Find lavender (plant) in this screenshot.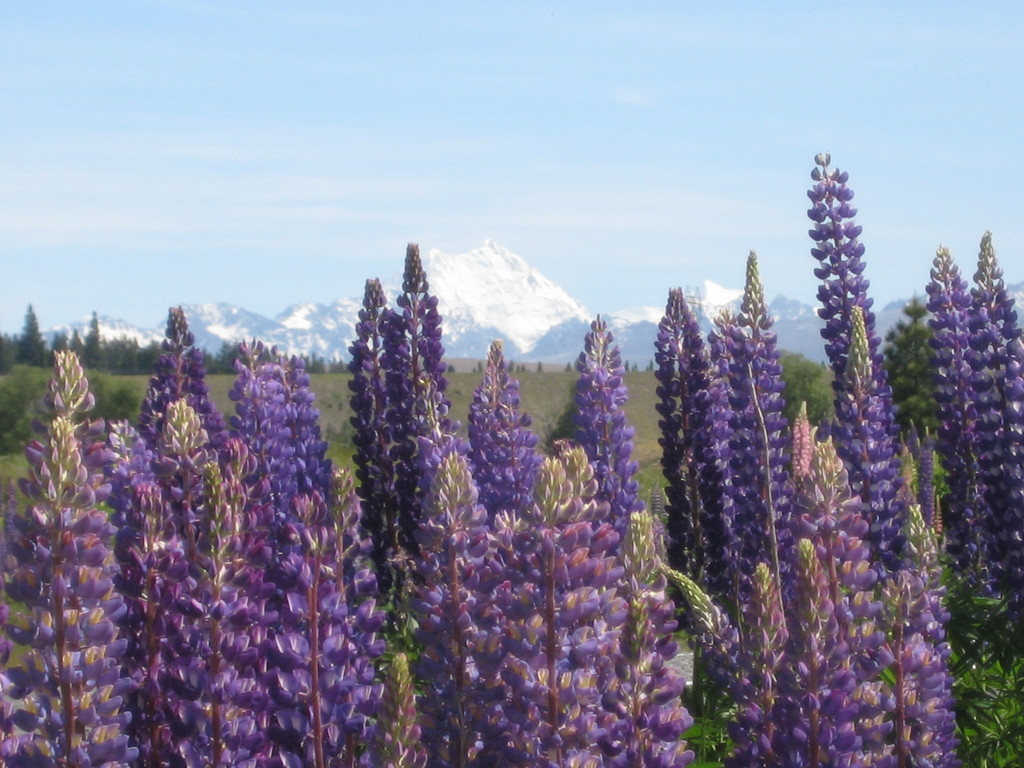
The bounding box for lavender (plant) is bbox=(917, 248, 983, 499).
